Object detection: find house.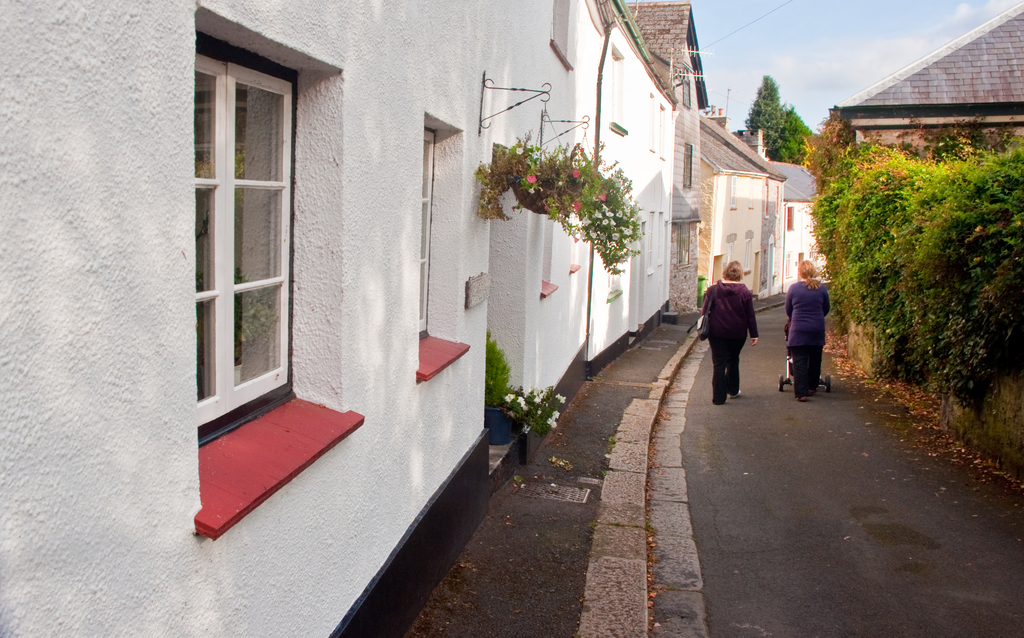
locate(827, 8, 1023, 166).
